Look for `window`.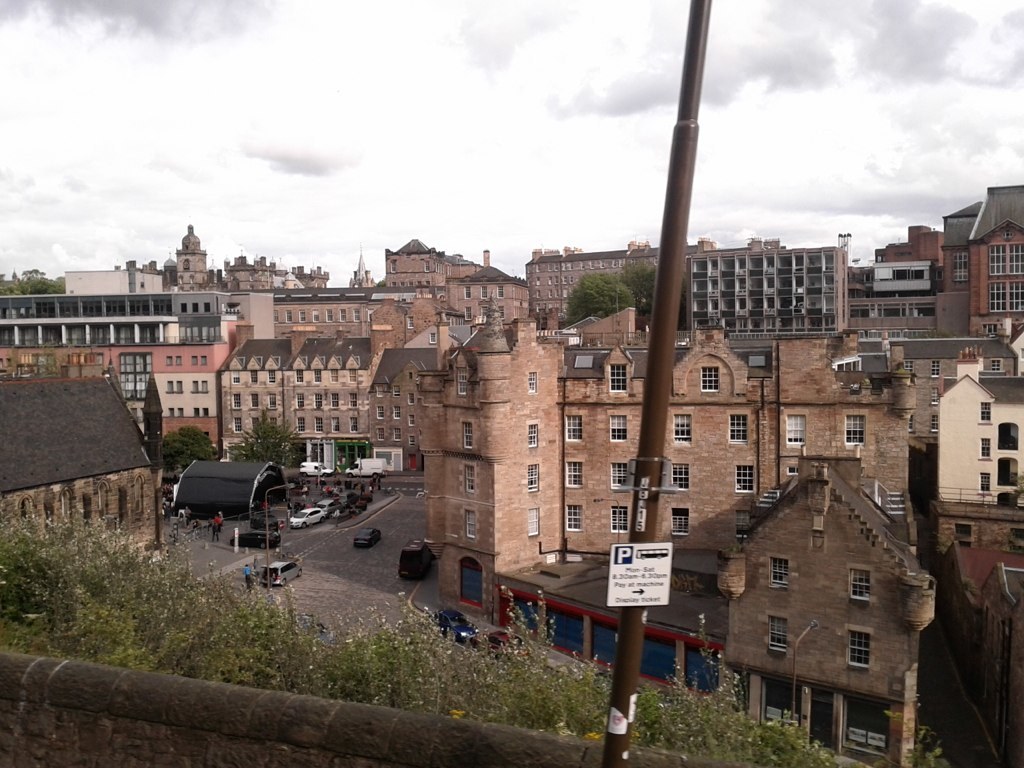
Found: 327/311/331/322.
